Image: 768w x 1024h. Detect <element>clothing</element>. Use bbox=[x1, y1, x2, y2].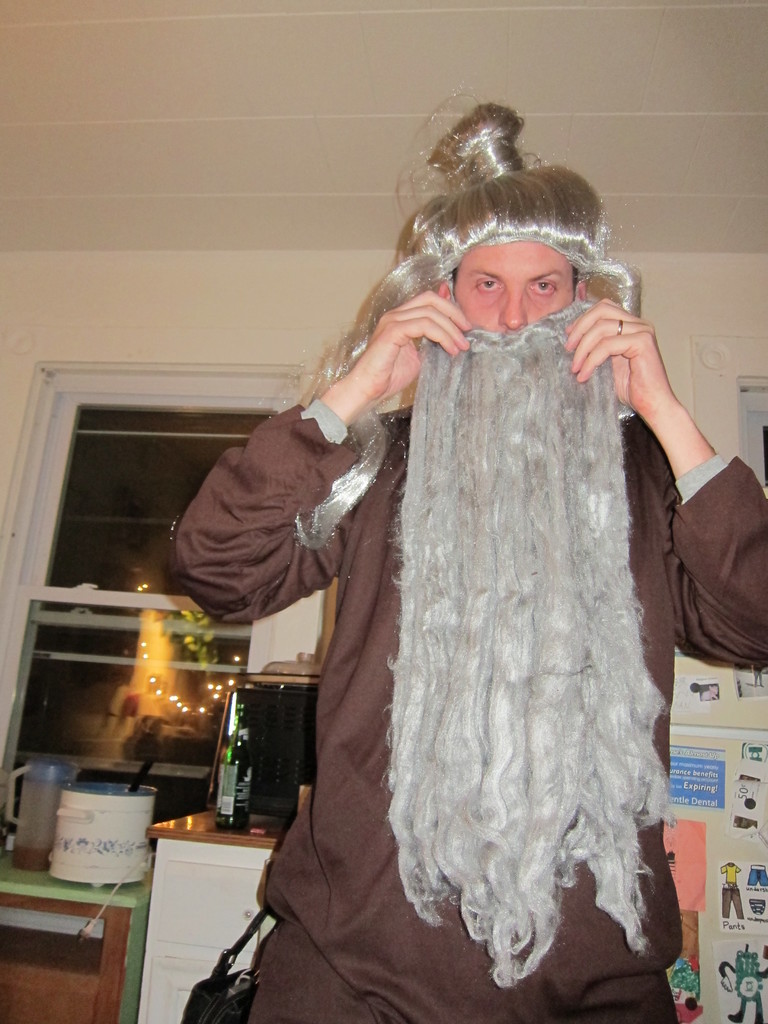
bbox=[168, 398, 767, 1023].
